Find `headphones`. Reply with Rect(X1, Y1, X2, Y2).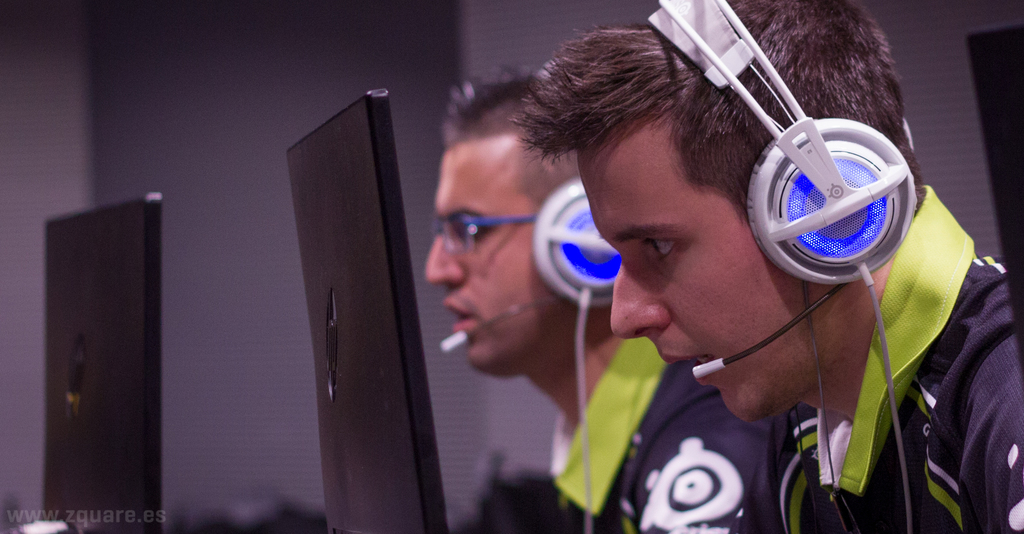
Rect(691, 0, 915, 375).
